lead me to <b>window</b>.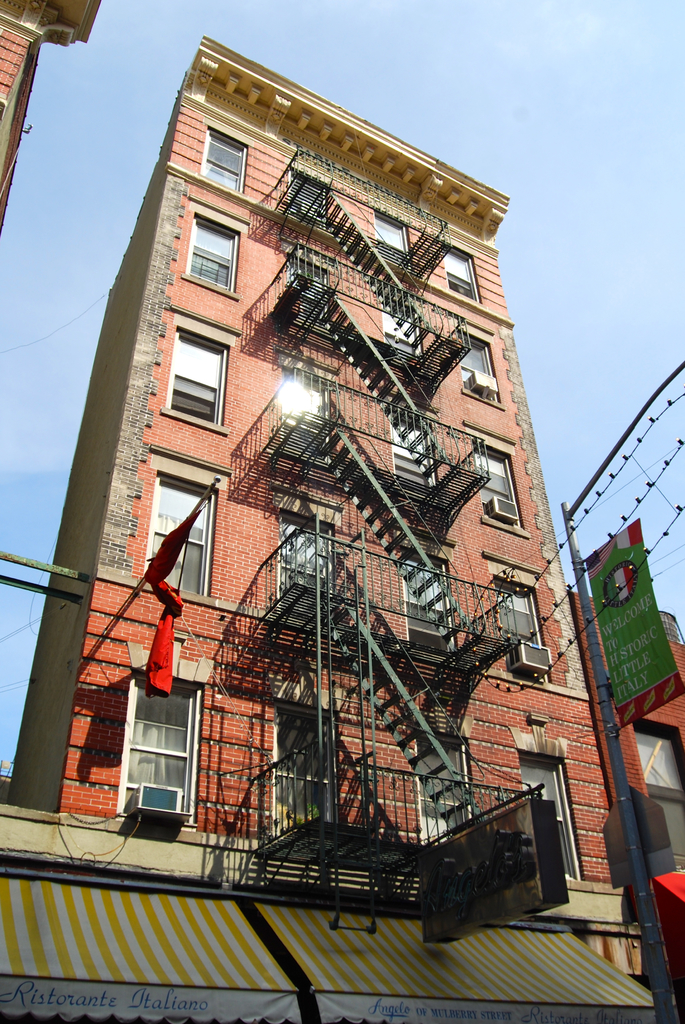
Lead to detection(135, 451, 226, 603).
